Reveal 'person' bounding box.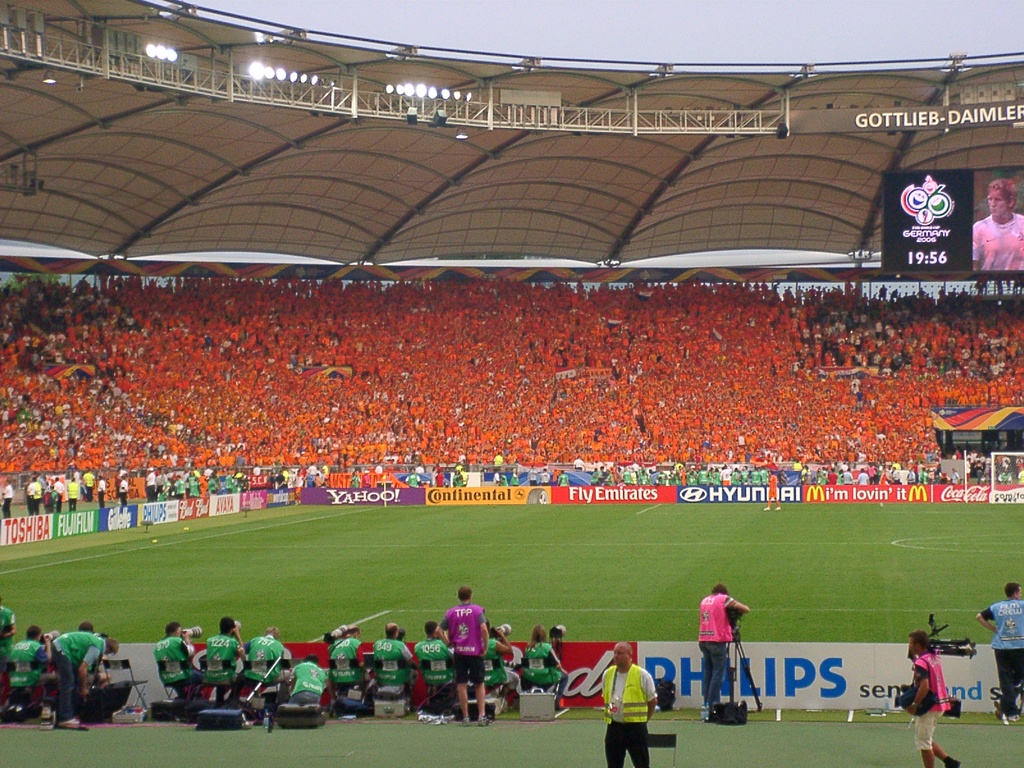
Revealed: pyautogui.locateOnScreen(38, 628, 122, 732).
